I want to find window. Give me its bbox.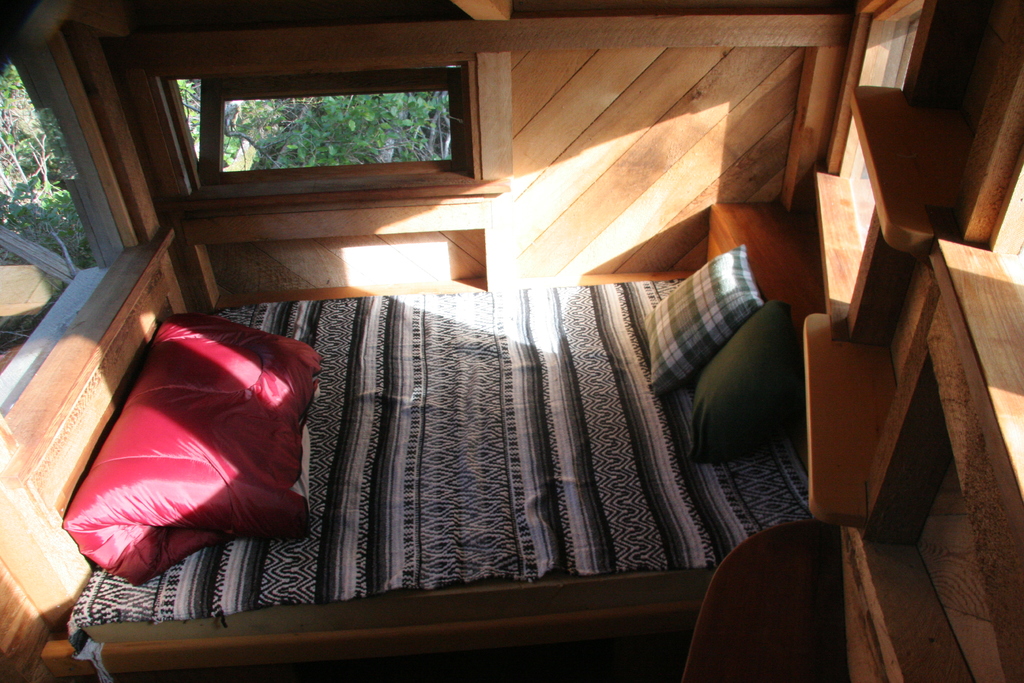
179,53,493,195.
